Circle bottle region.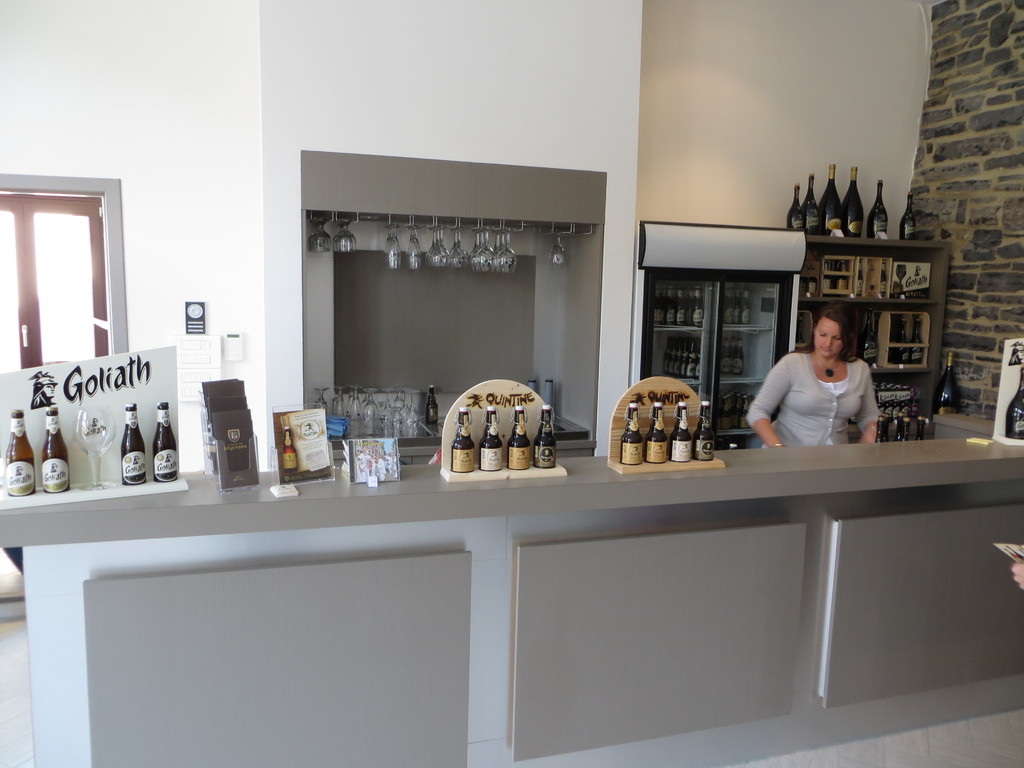
Region: bbox=(1004, 370, 1023, 436).
